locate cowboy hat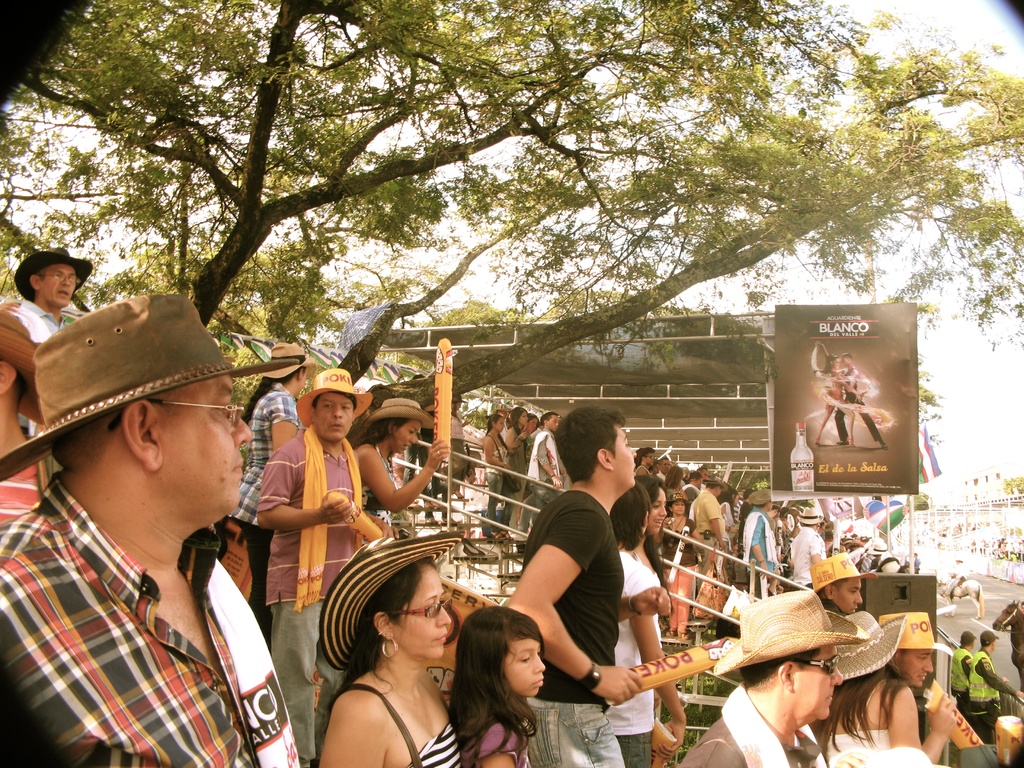
[x1=451, y1=392, x2=467, y2=405]
